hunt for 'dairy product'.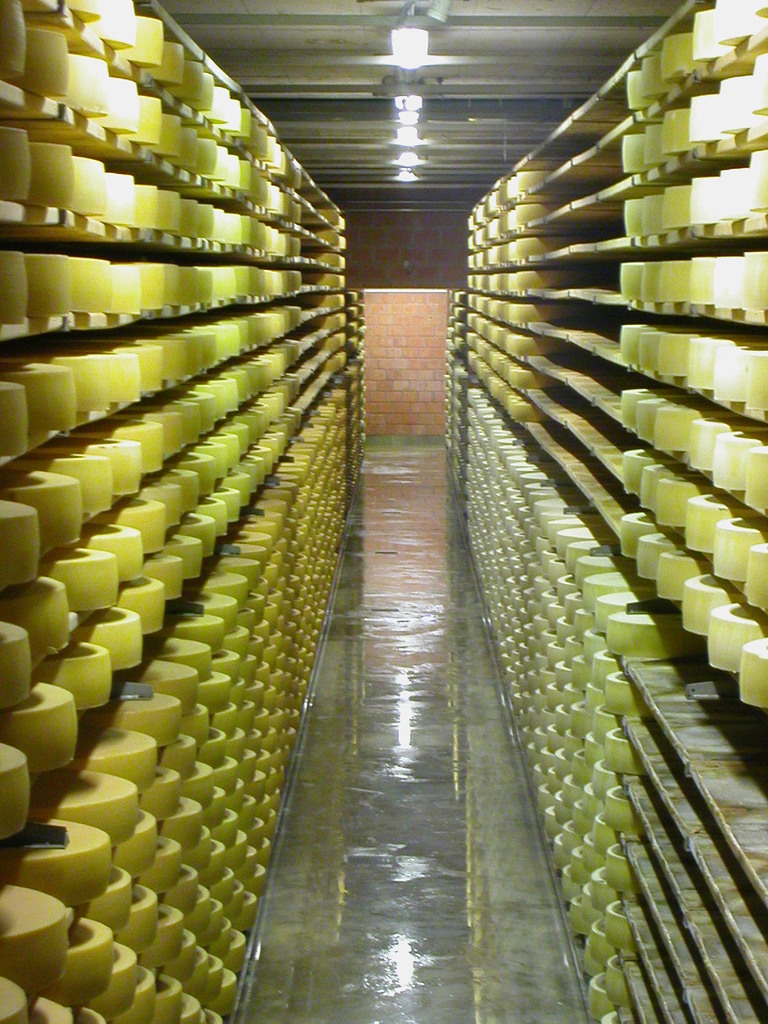
Hunted down at 225 304 257 364.
